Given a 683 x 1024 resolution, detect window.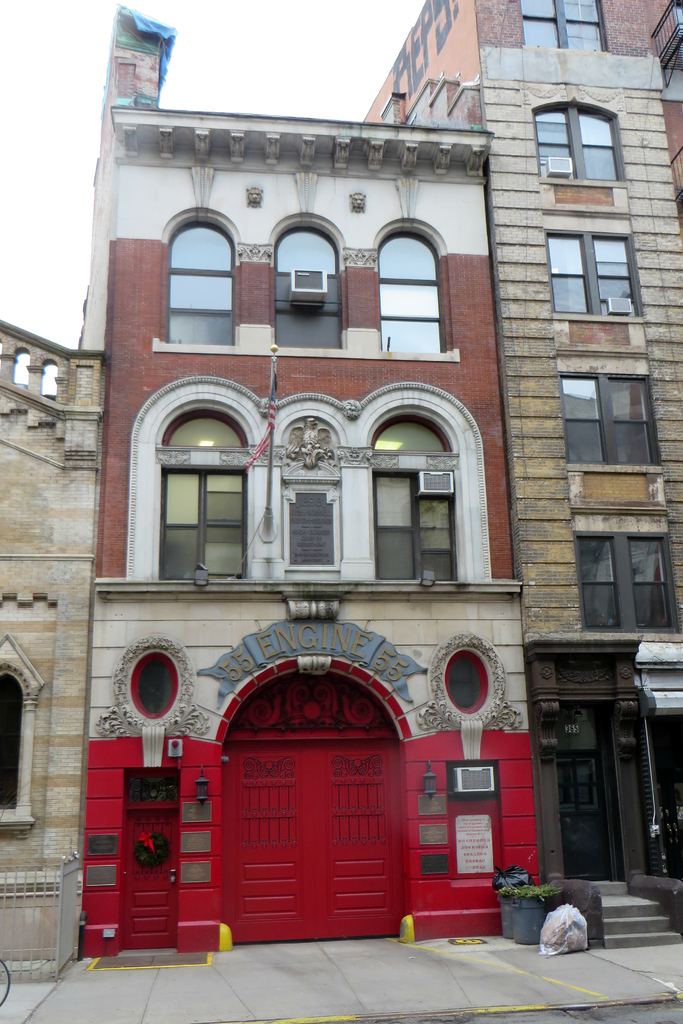
left=573, top=534, right=677, bottom=630.
